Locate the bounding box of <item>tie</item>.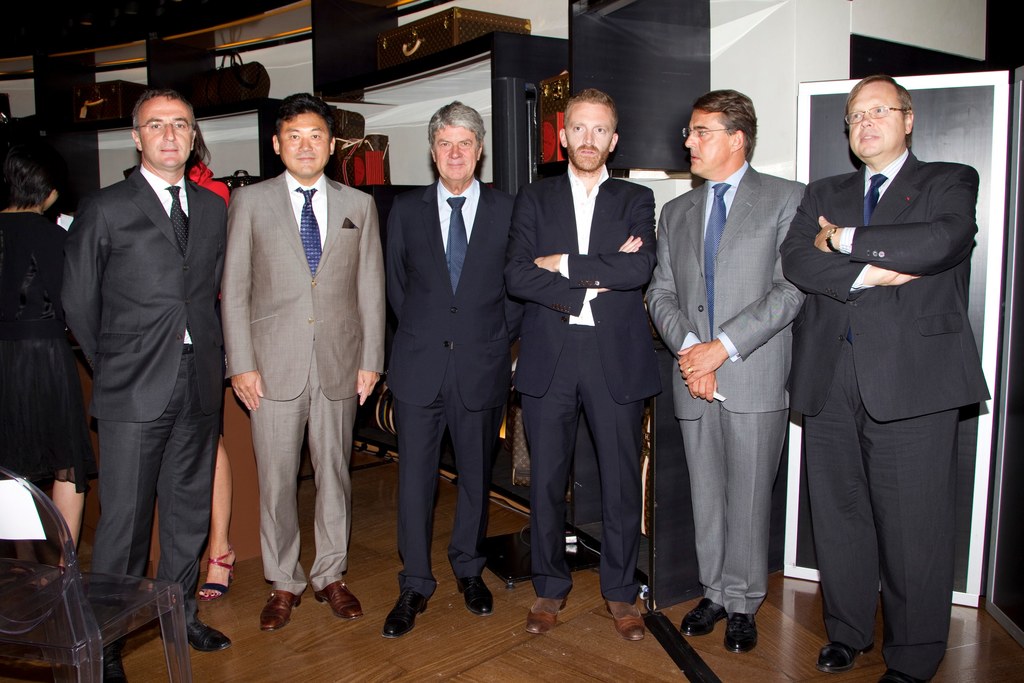
Bounding box: BBox(164, 188, 189, 258).
